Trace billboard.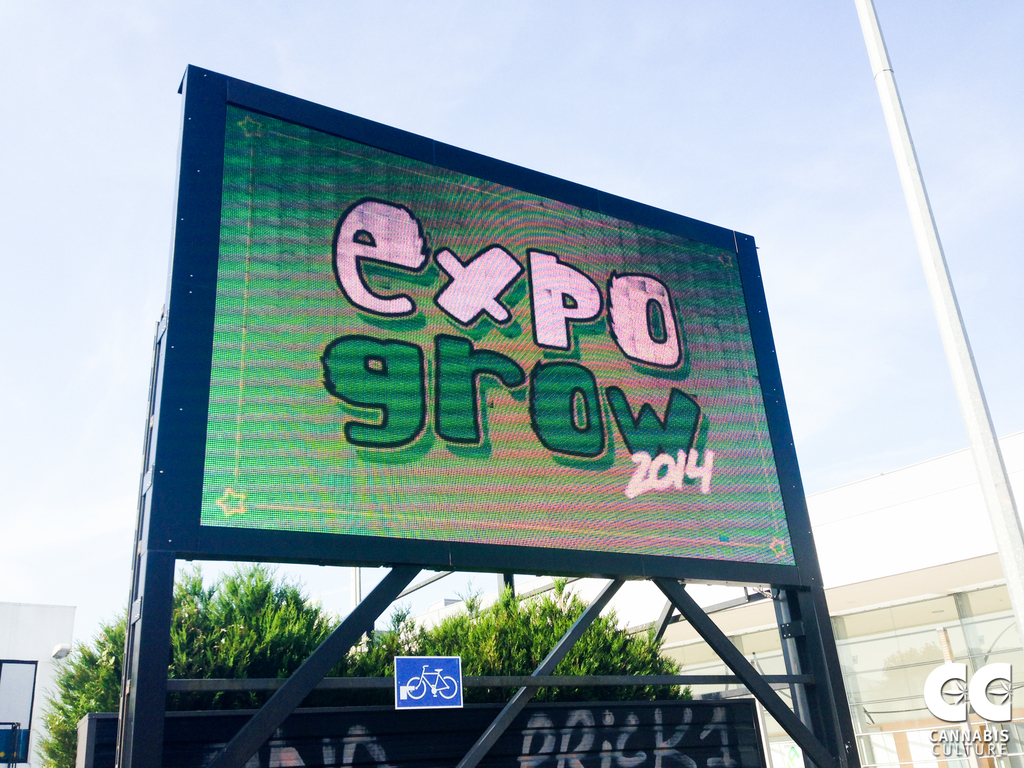
Traced to locate(173, 93, 857, 691).
